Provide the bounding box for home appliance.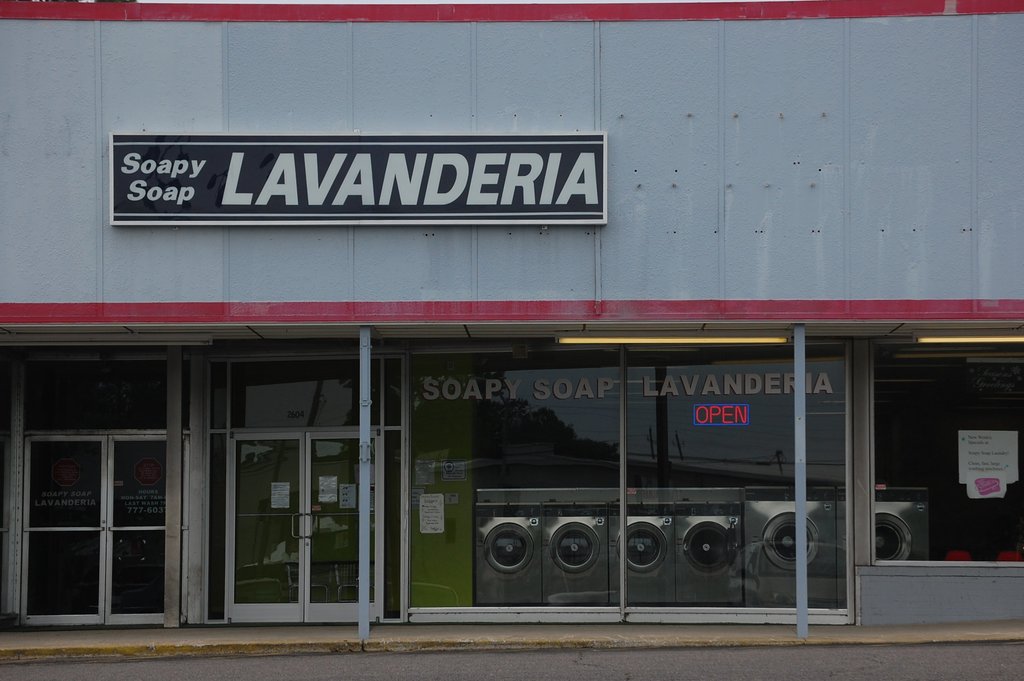
[x1=474, y1=503, x2=543, y2=603].
